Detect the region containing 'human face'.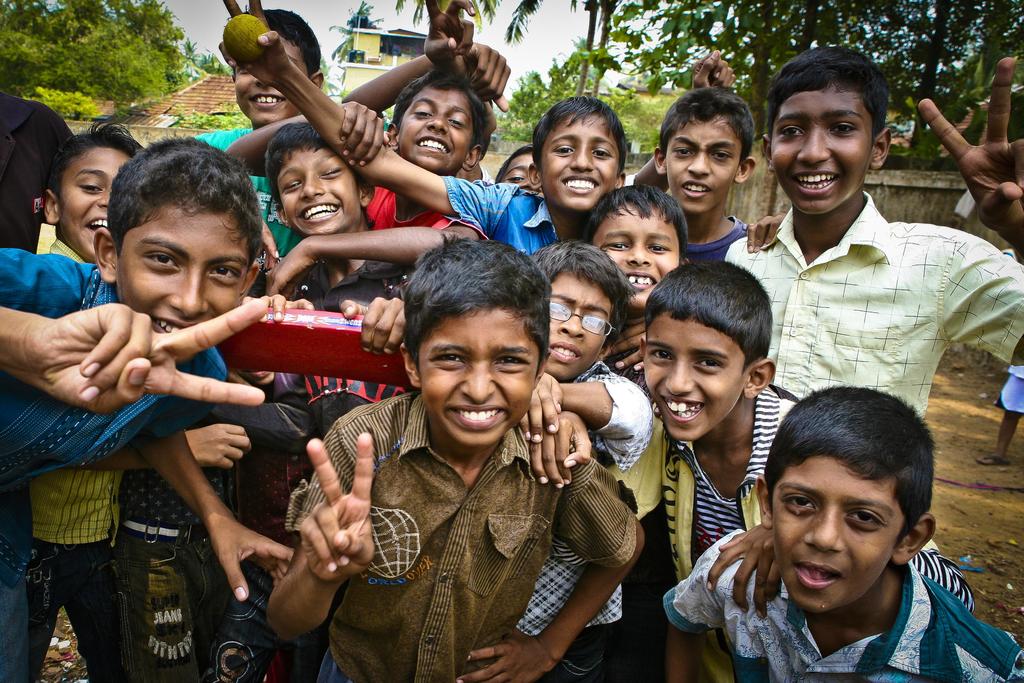
{"x1": 497, "y1": 152, "x2": 537, "y2": 185}.
